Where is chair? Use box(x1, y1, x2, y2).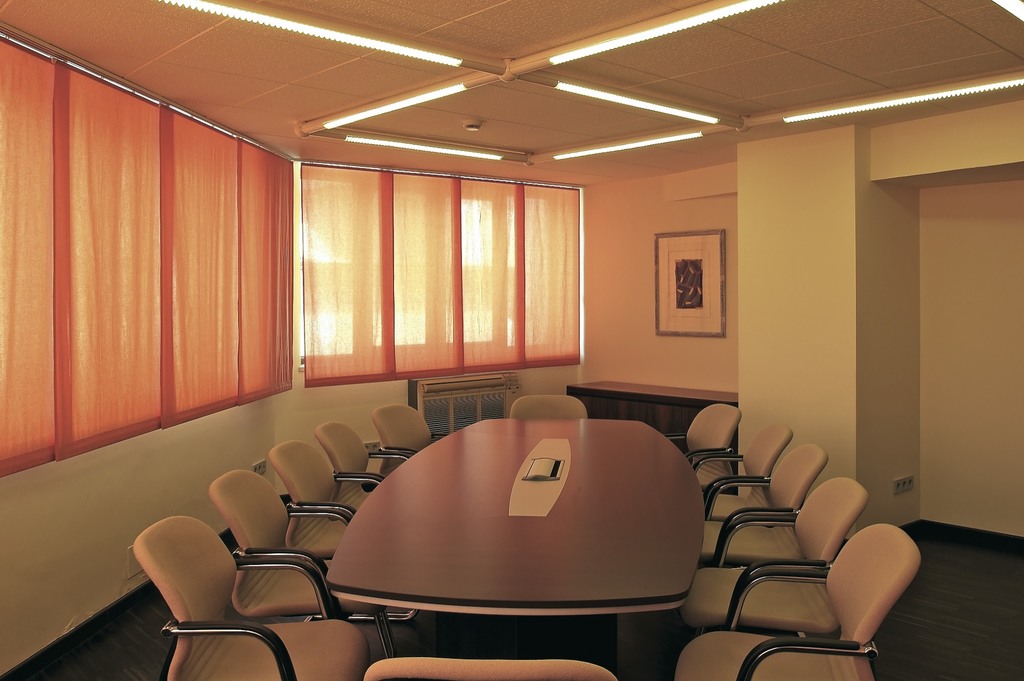
box(370, 403, 438, 473).
